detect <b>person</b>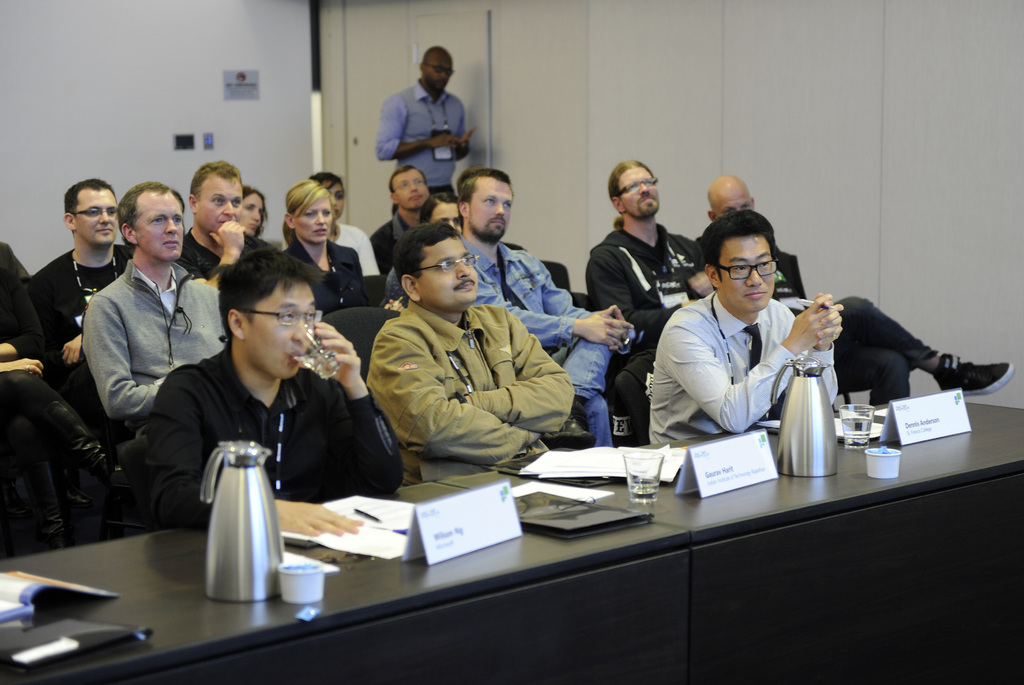
x1=651 y1=198 x2=829 y2=478
